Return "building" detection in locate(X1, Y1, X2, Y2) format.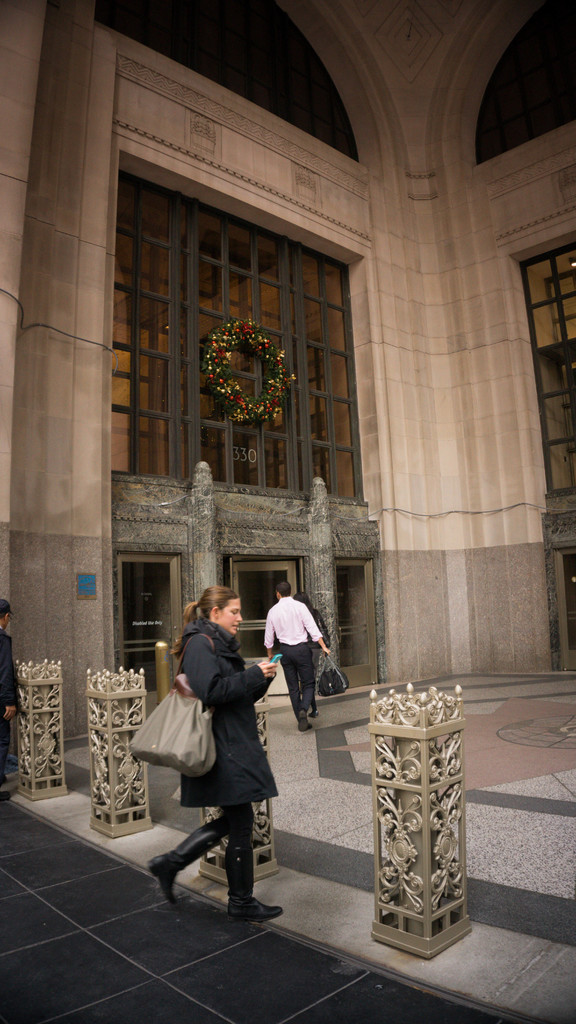
locate(0, 0, 575, 1023).
